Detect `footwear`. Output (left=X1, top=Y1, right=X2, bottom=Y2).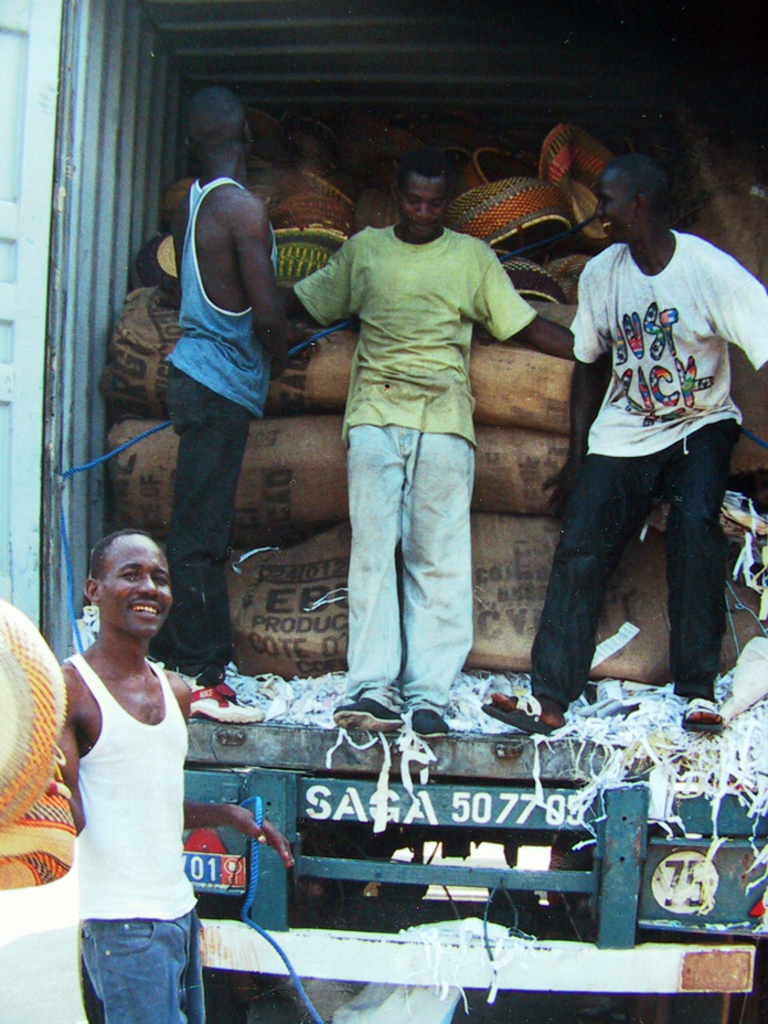
(left=679, top=698, right=724, bottom=735).
